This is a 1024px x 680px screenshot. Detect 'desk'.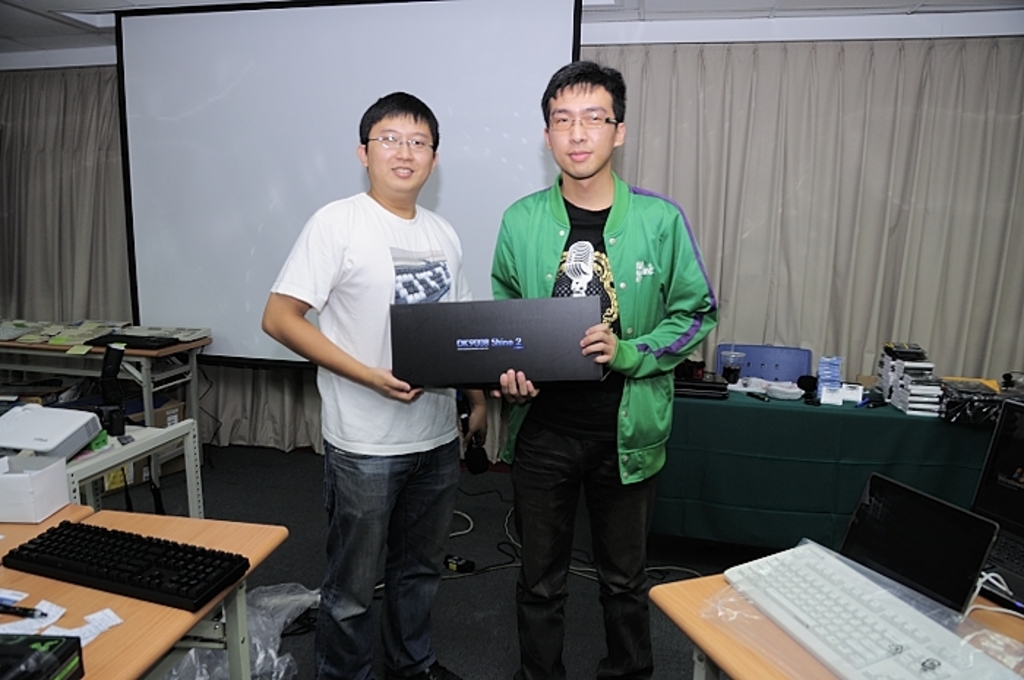
[0,509,279,679].
